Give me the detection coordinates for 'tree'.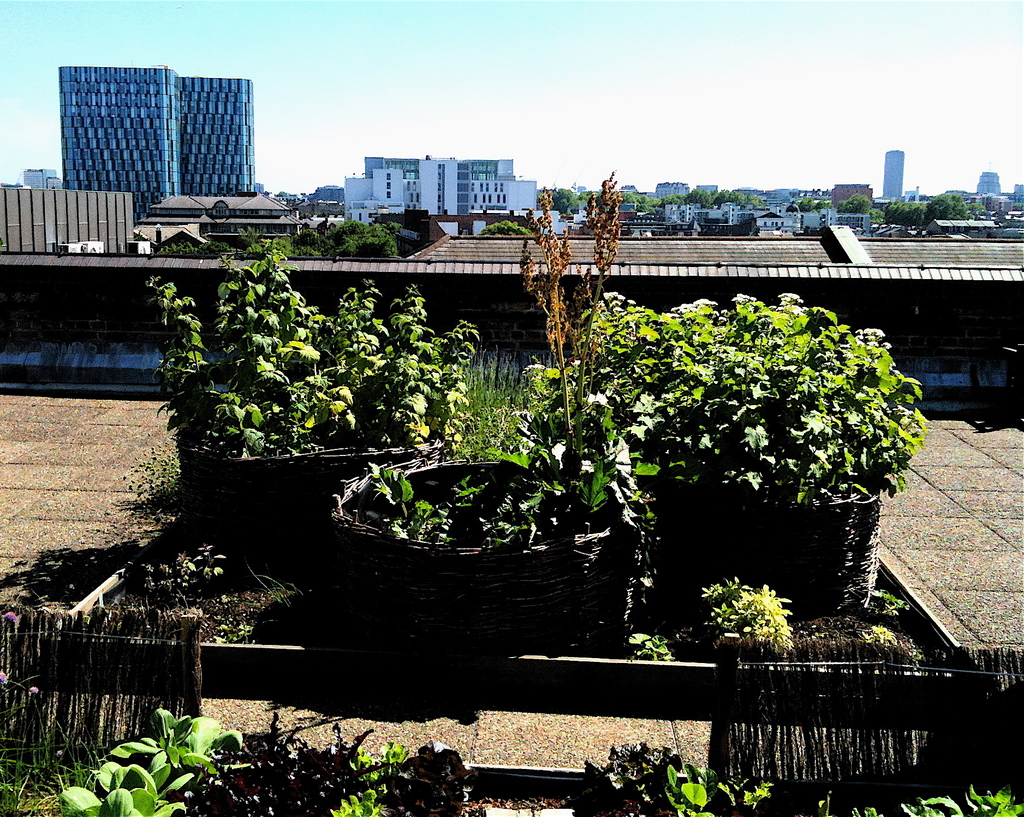
pyautogui.locateOnScreen(477, 219, 531, 234).
